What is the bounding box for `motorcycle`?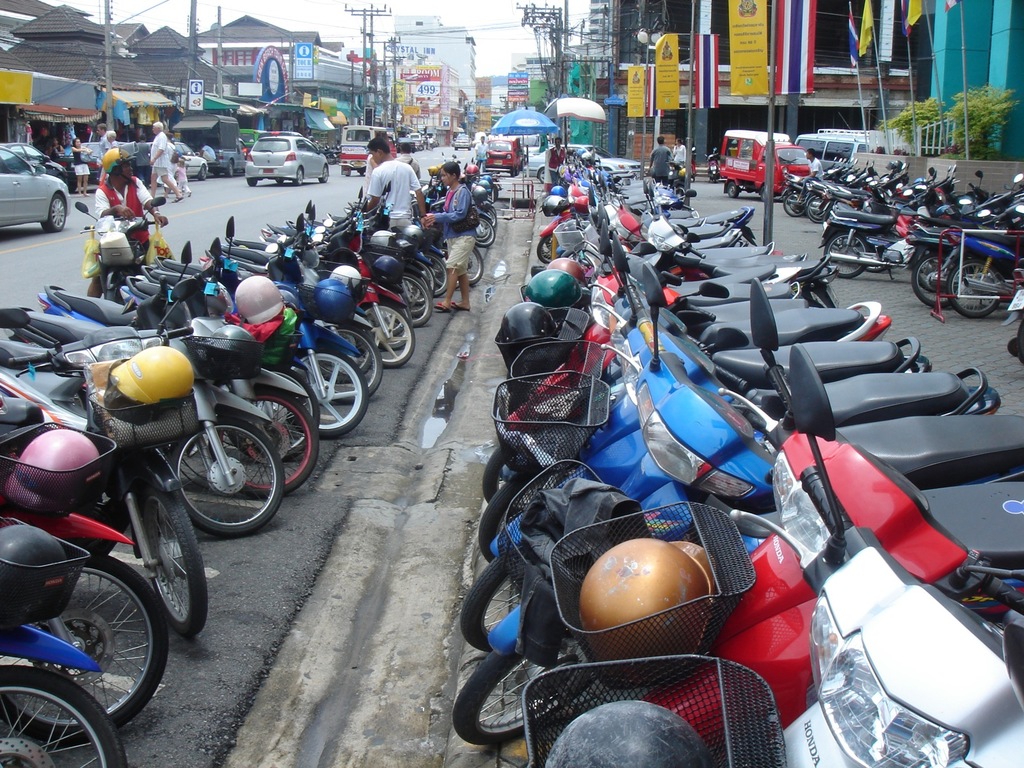
left=76, top=200, right=168, bottom=297.
